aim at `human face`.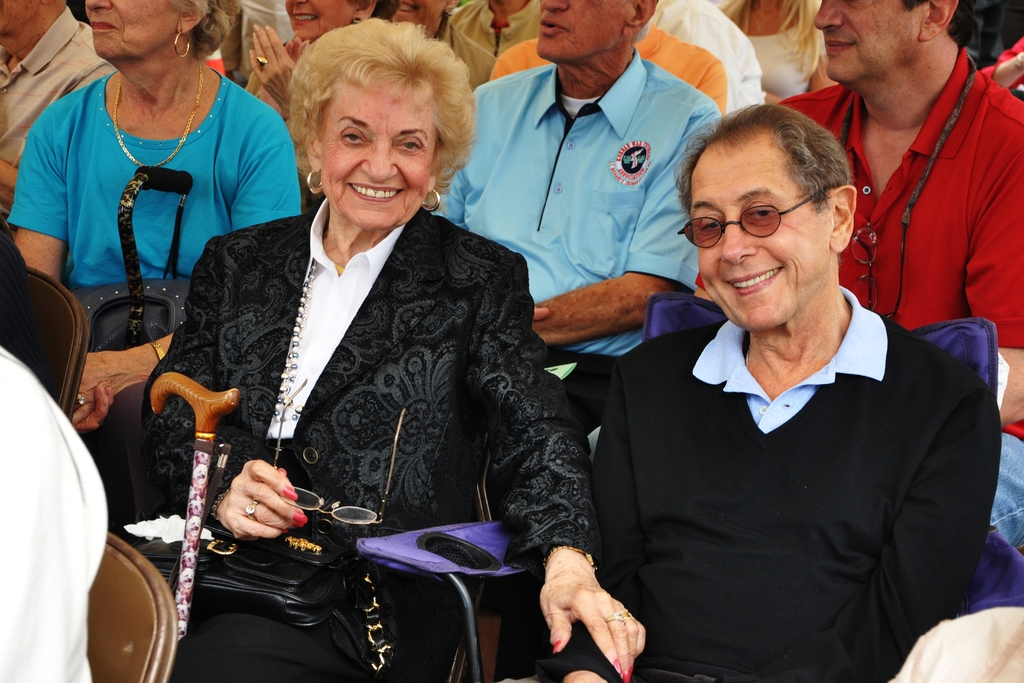
Aimed at select_region(388, 0, 439, 29).
